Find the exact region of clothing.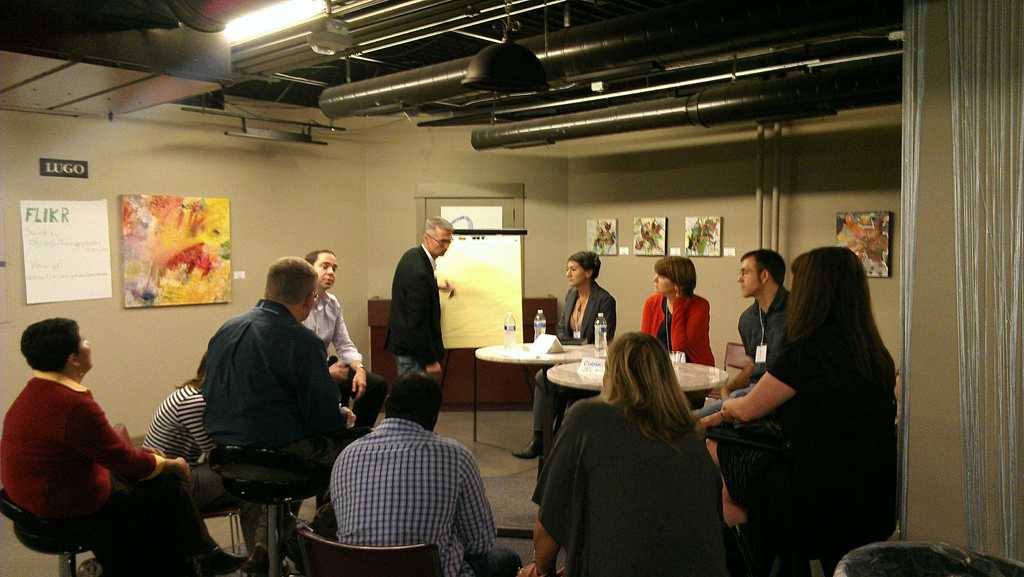
Exact region: l=728, t=282, r=794, b=354.
